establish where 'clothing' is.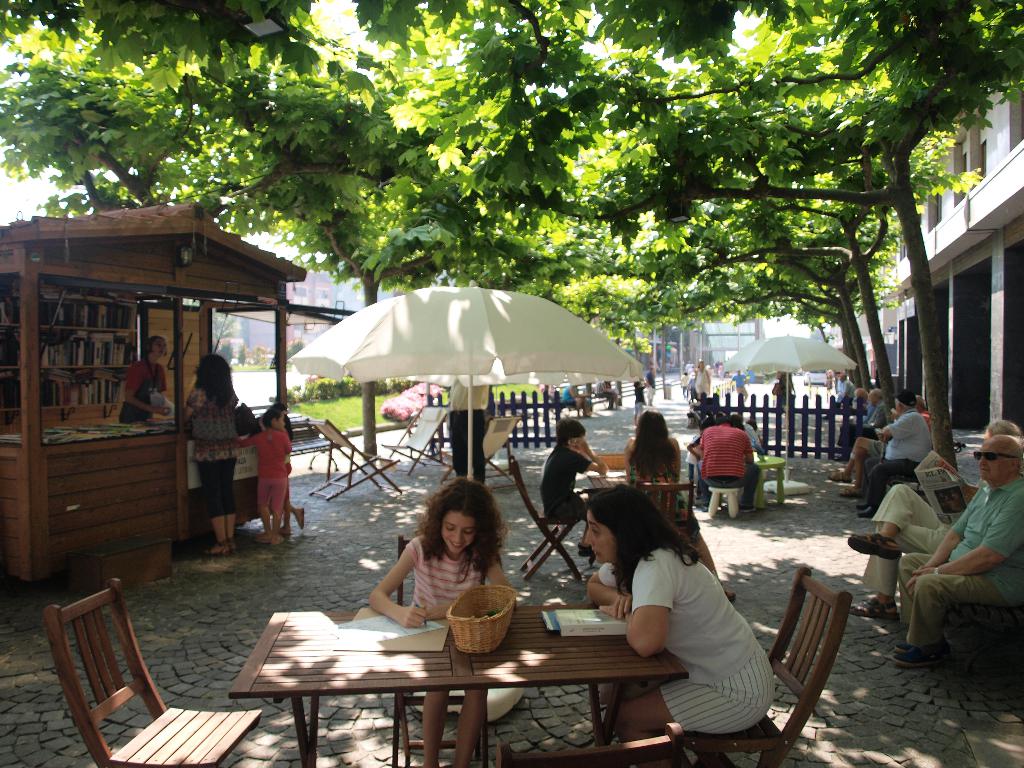
Established at box=[694, 370, 709, 395].
